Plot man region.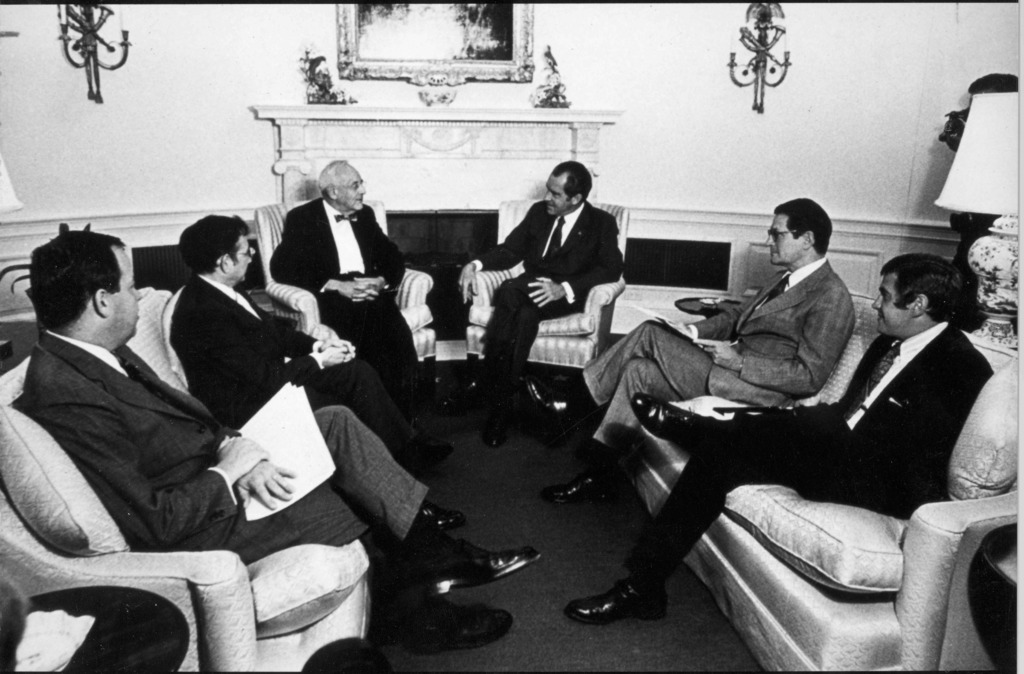
Plotted at {"left": 13, "top": 229, "right": 545, "bottom": 659}.
